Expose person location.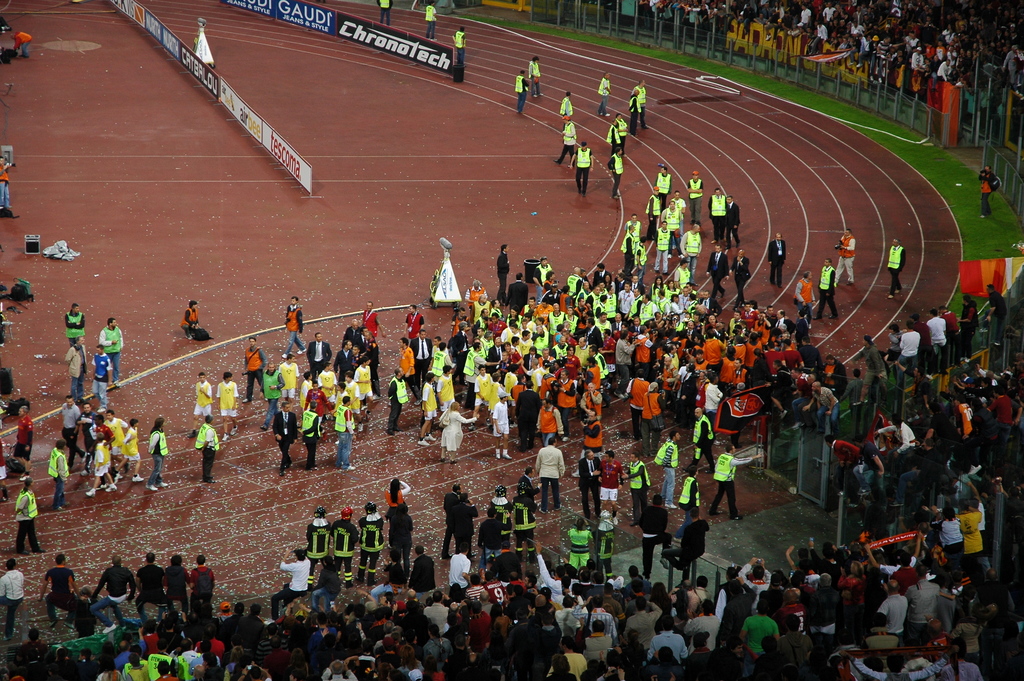
Exposed at [632,86,643,133].
